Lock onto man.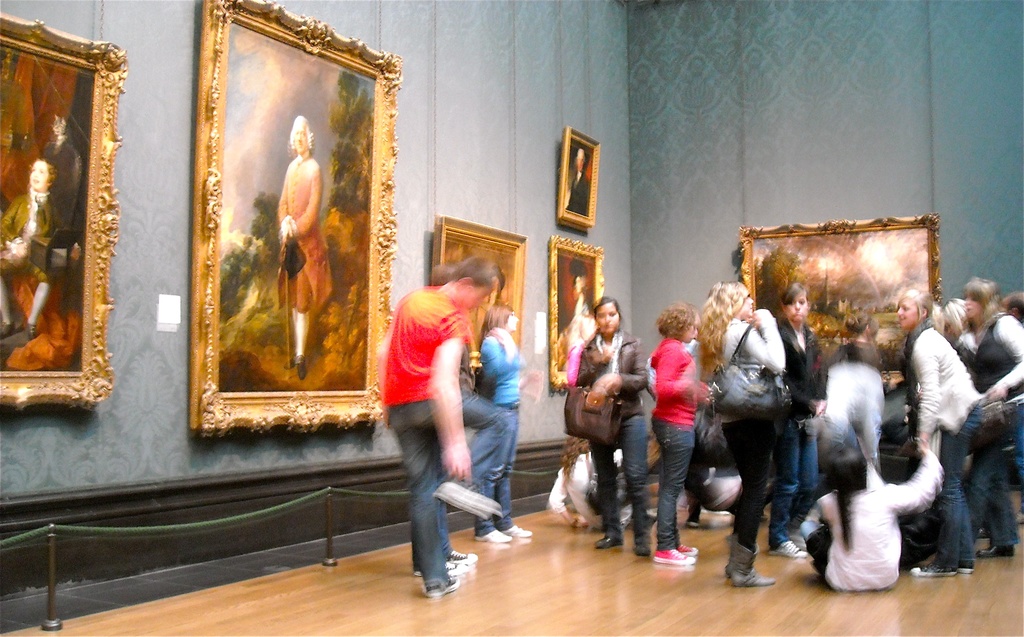
Locked: 275 113 334 381.
